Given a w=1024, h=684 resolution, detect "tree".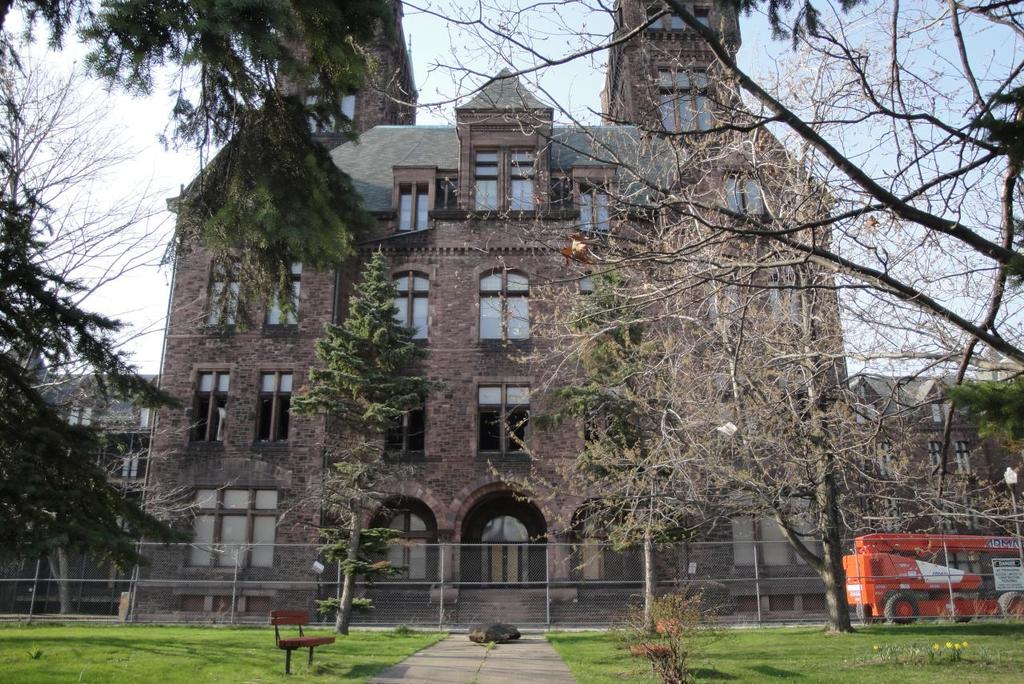
(x1=356, y1=0, x2=1023, y2=376).
